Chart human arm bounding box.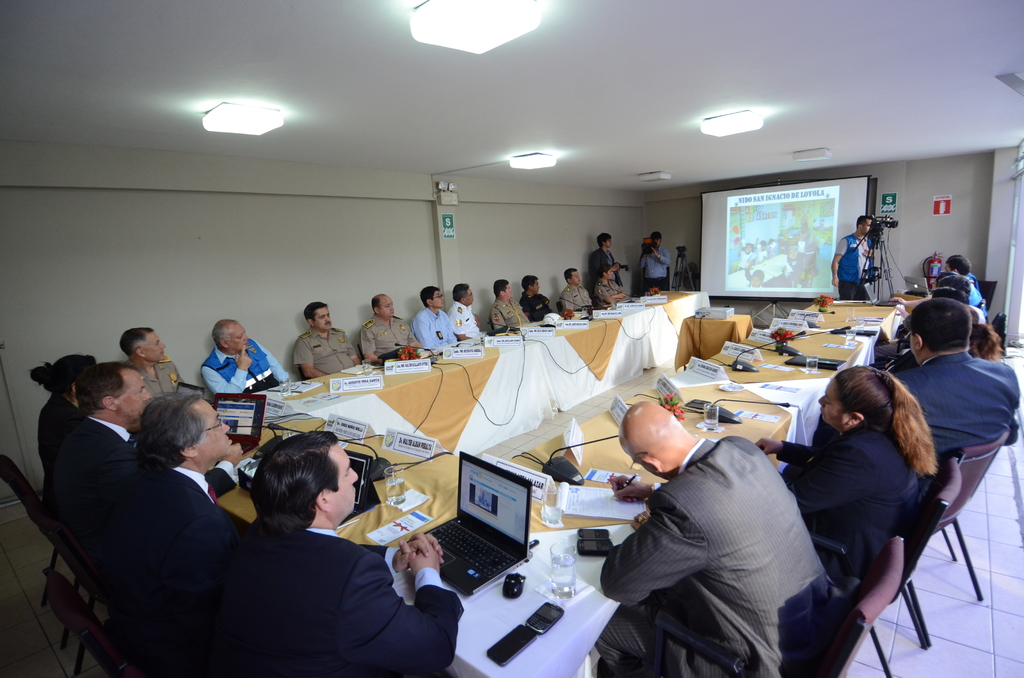
Charted: select_region(451, 309, 473, 343).
